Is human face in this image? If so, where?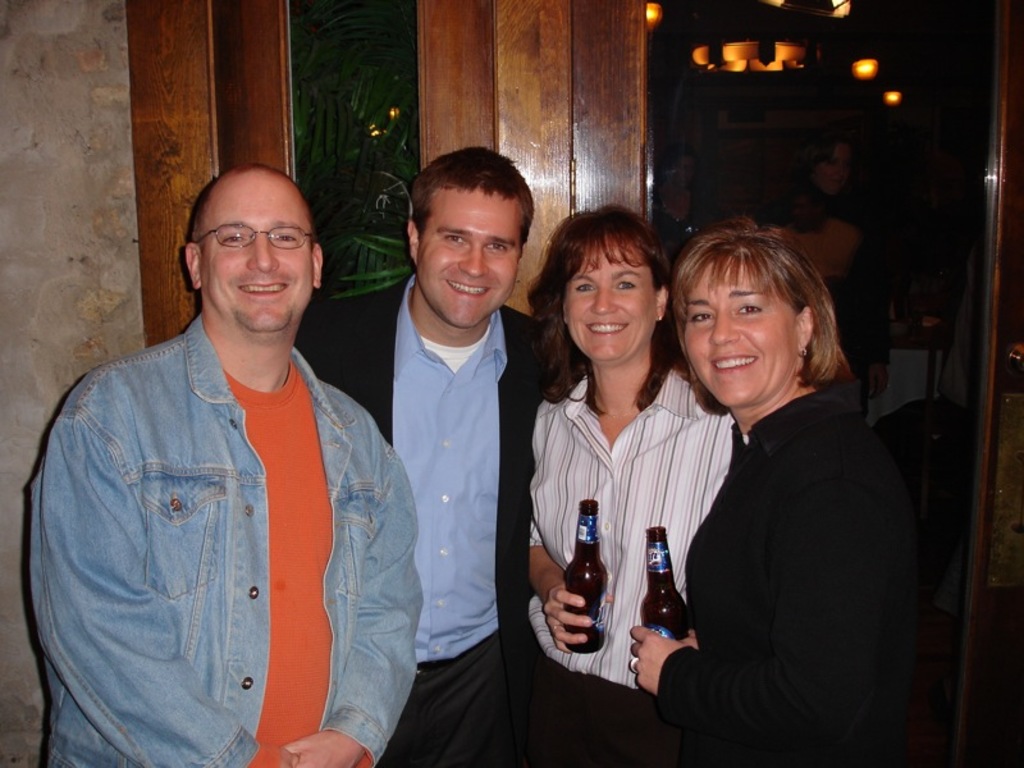
Yes, at BBox(682, 265, 800, 407).
